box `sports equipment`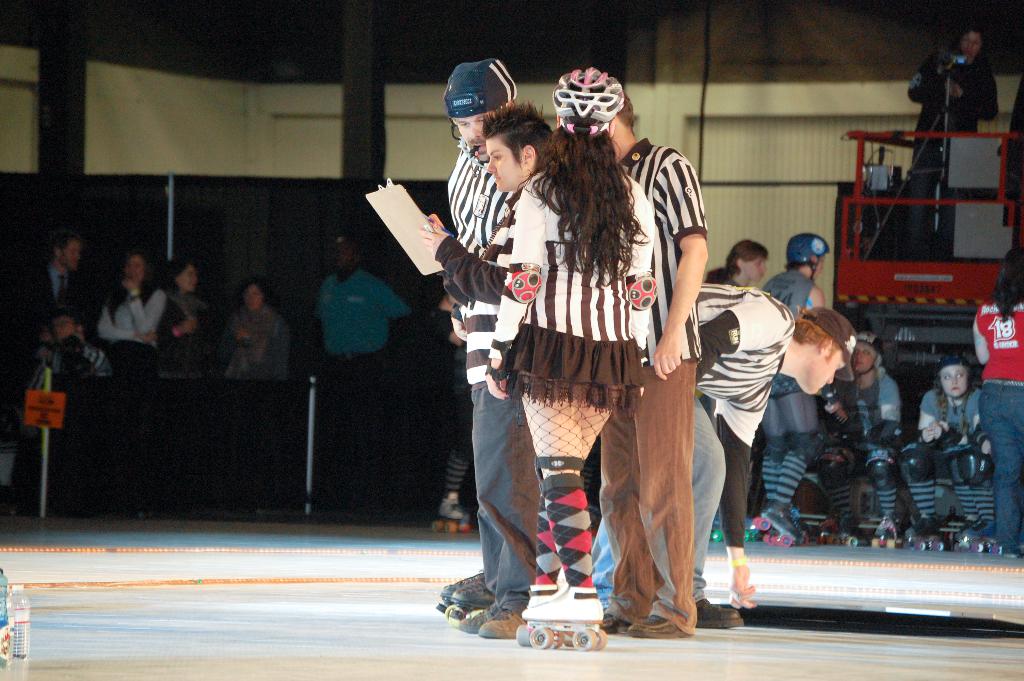
bbox=(522, 586, 607, 654)
